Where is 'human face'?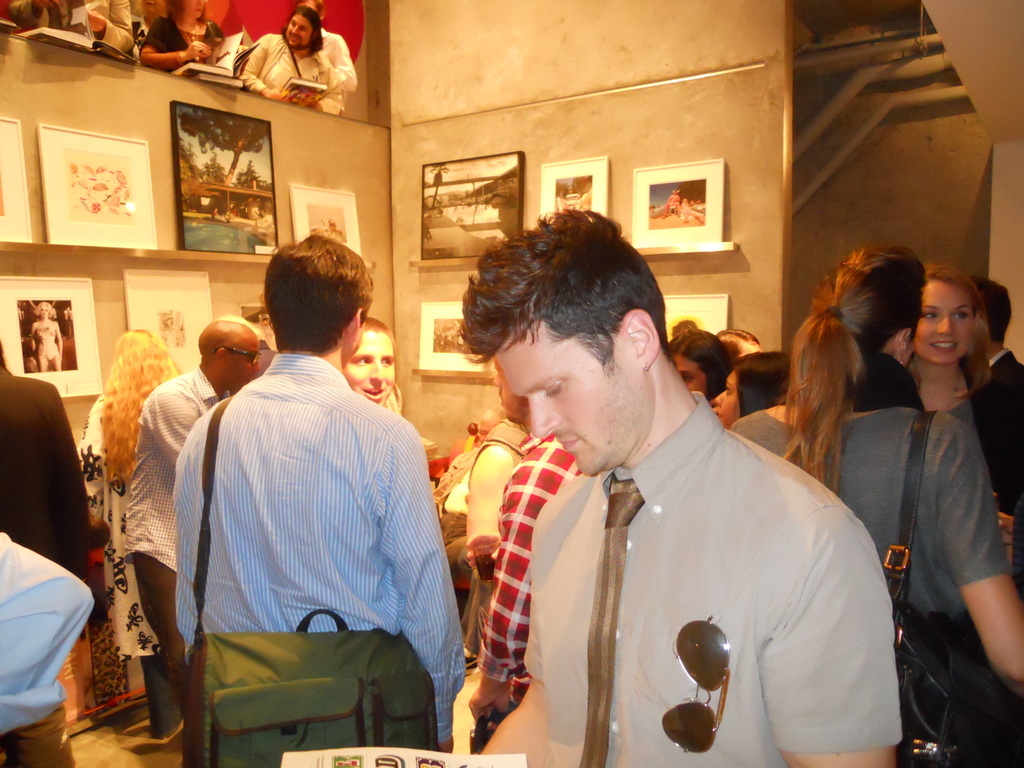
[x1=221, y1=332, x2=262, y2=387].
